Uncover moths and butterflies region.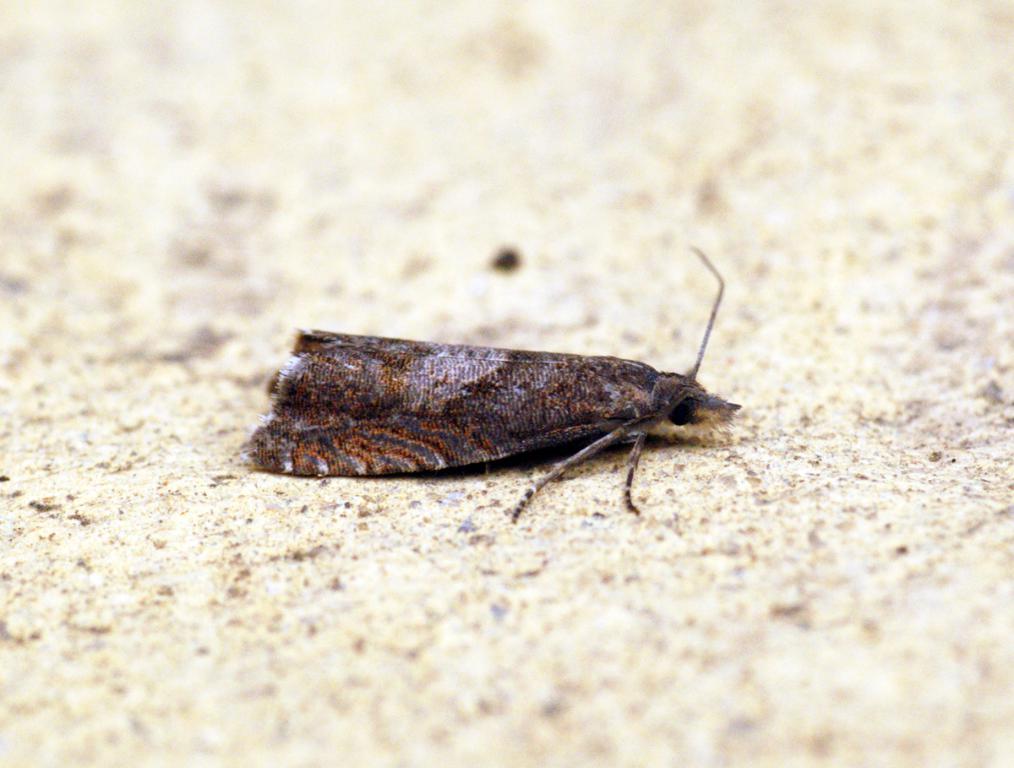
Uncovered: (227,241,749,527).
